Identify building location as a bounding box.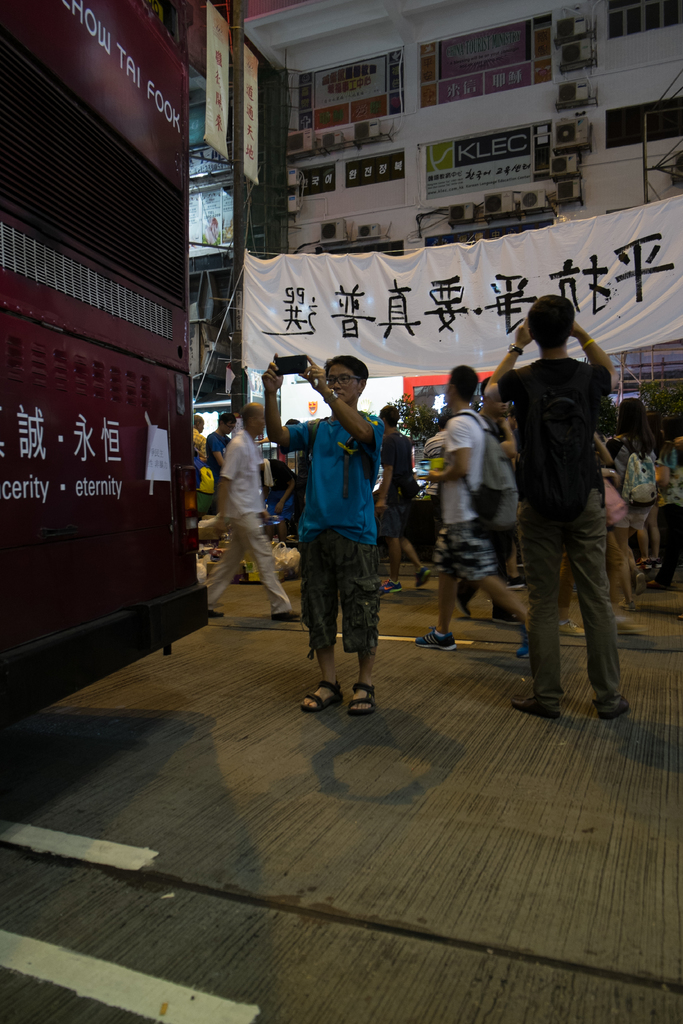
<box>174,1,682,498</box>.
